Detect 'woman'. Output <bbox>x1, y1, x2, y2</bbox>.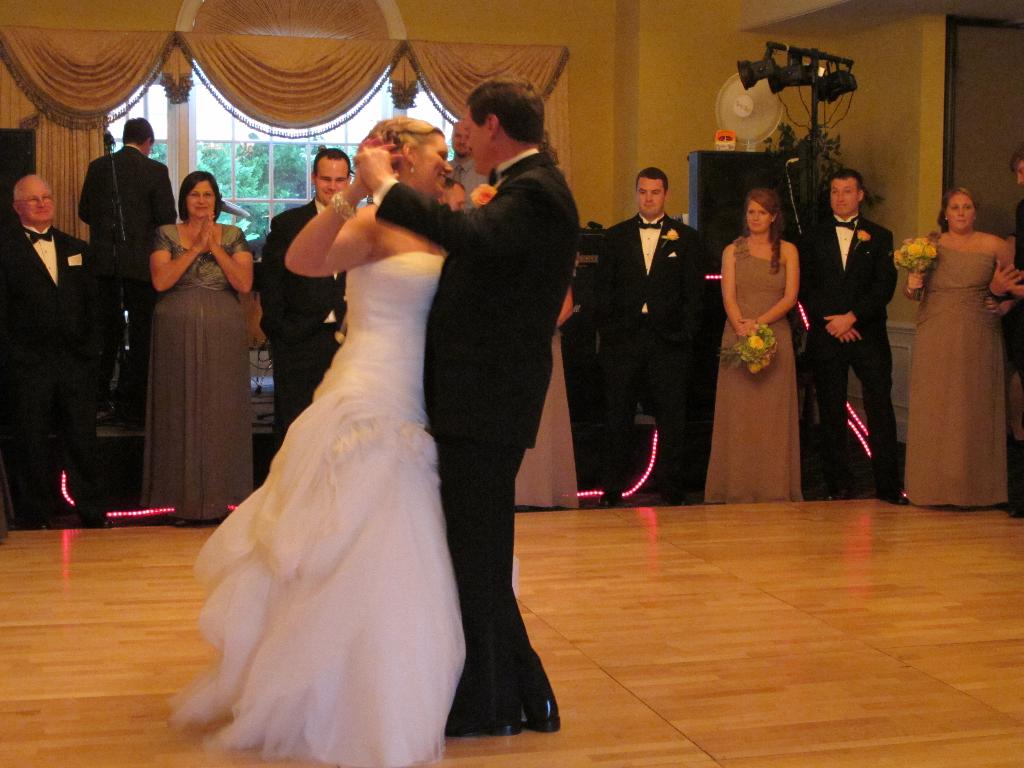
<bbox>145, 175, 252, 520</bbox>.
